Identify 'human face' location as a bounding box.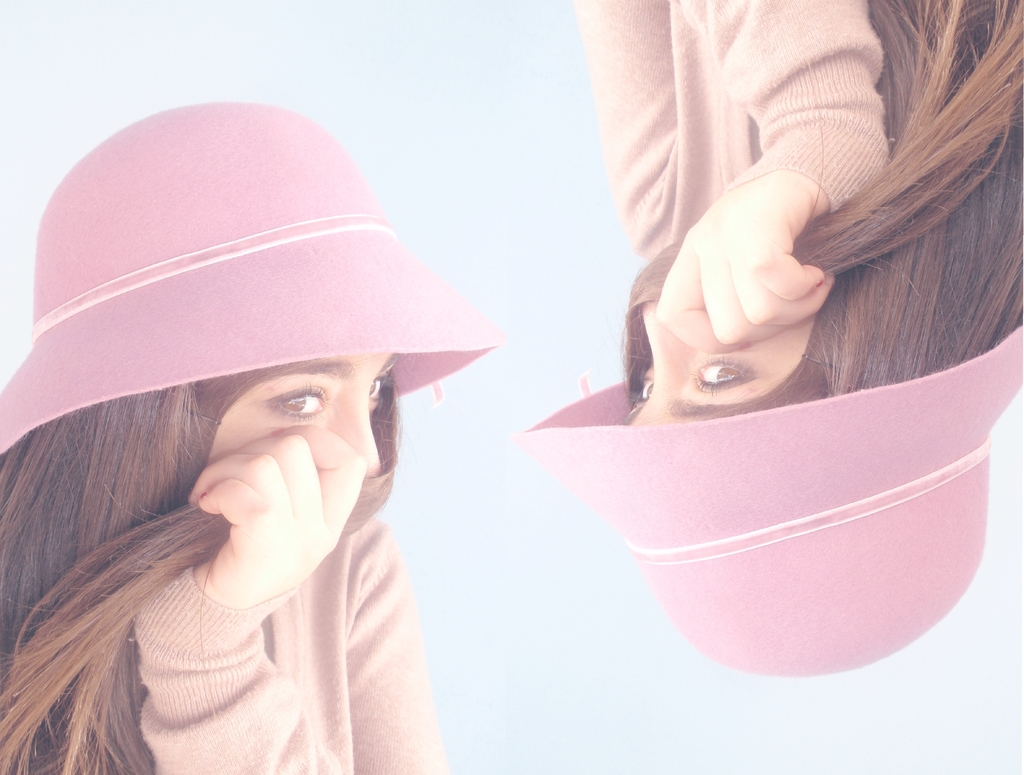
(209,356,399,476).
